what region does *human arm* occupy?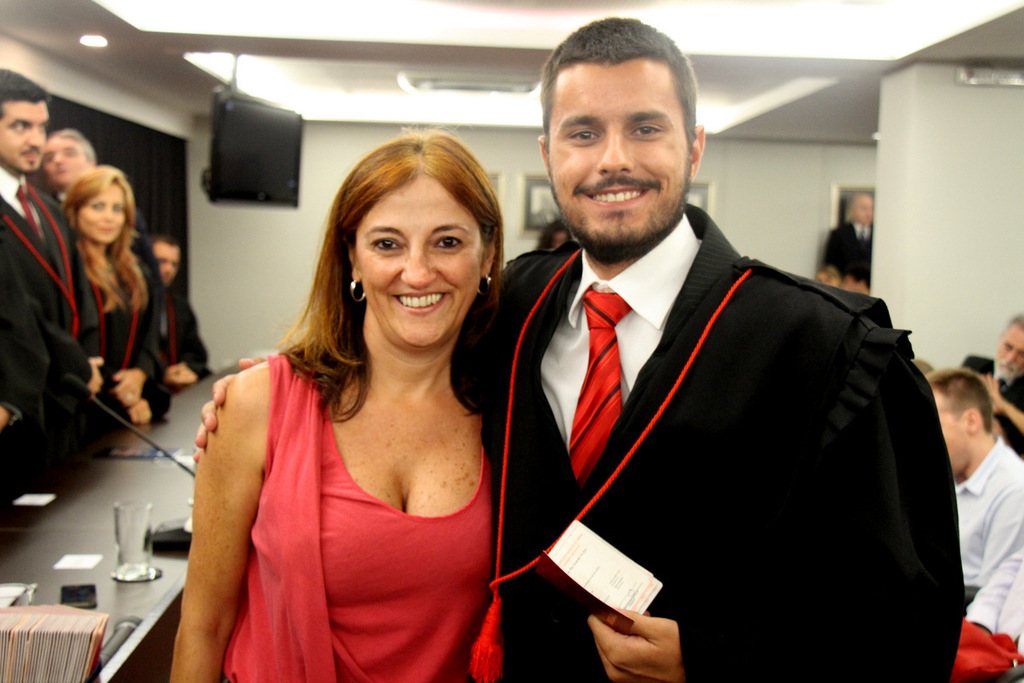
(x1=961, y1=552, x2=1023, y2=632).
